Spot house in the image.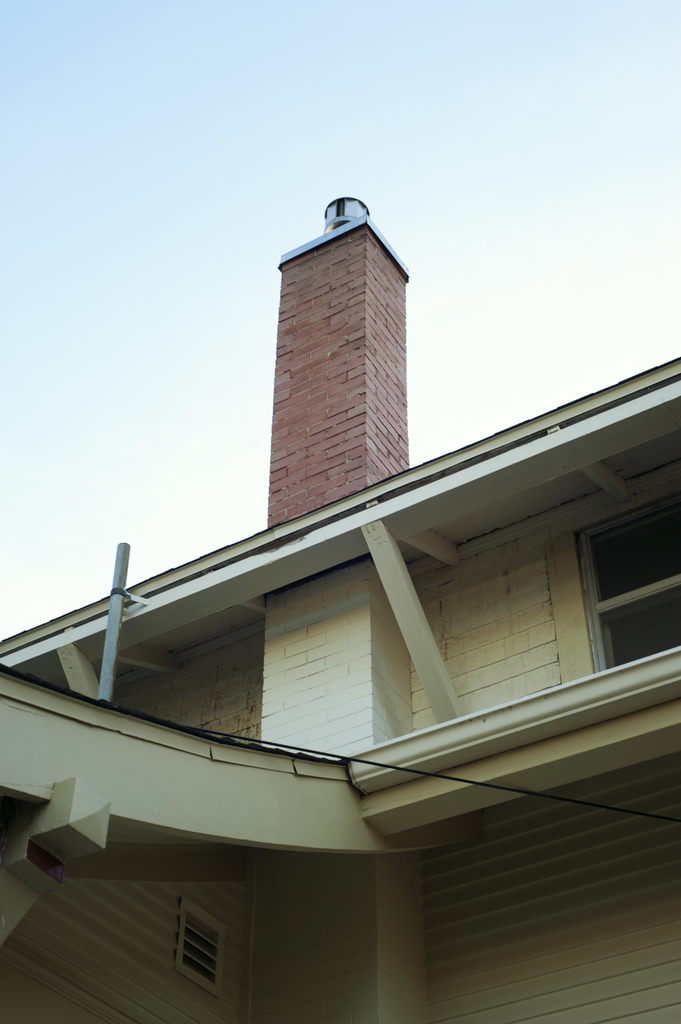
house found at box(11, 164, 652, 946).
